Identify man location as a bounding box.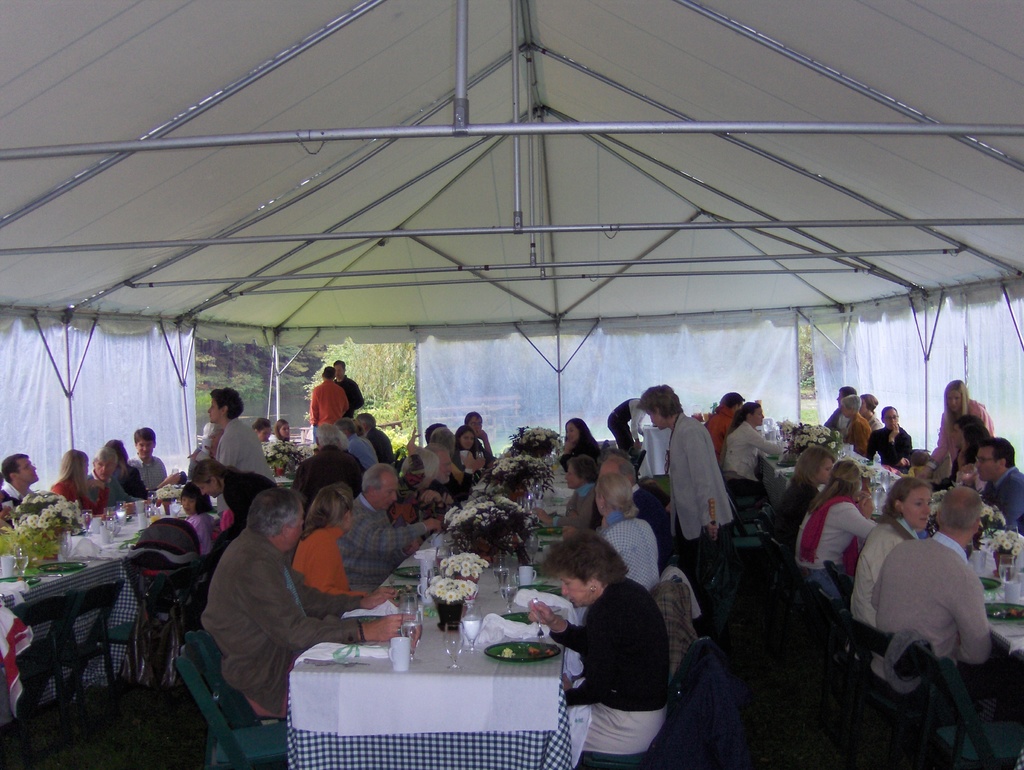
BBox(310, 365, 350, 428).
